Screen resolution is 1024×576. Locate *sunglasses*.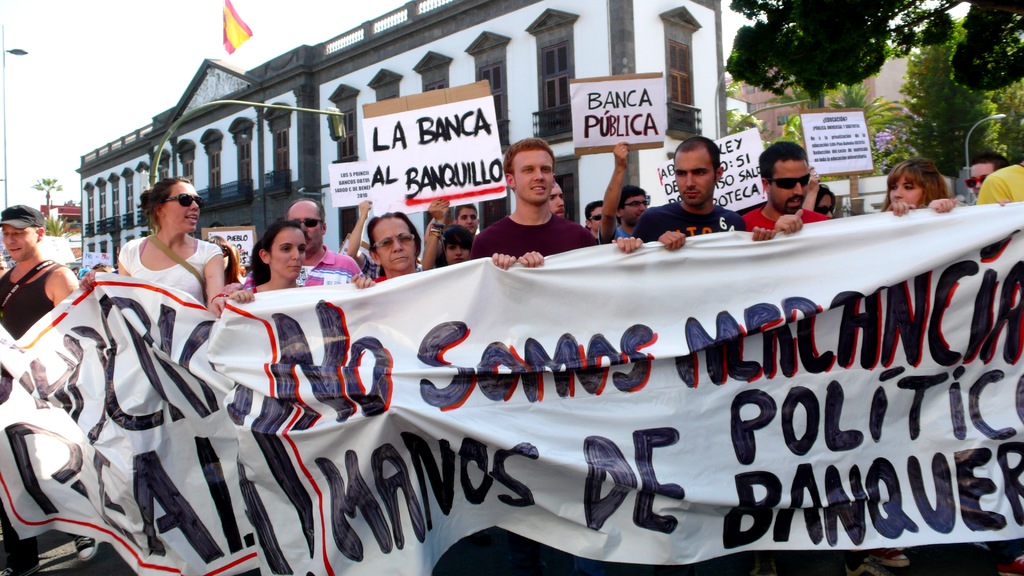
<bbox>295, 220, 321, 230</bbox>.
